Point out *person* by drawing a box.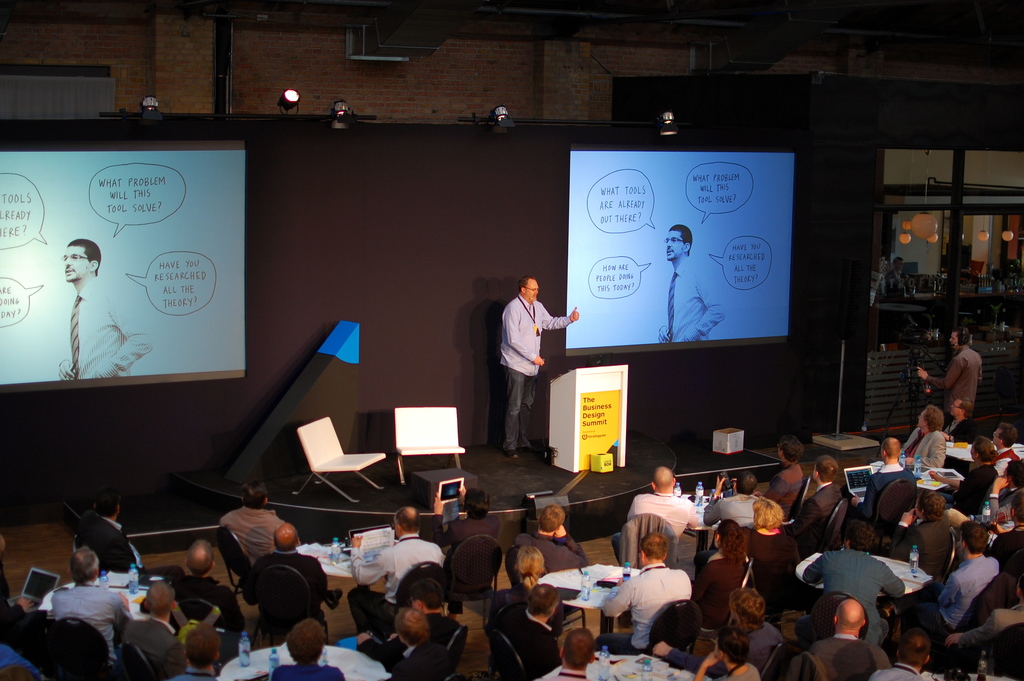
bbox(45, 240, 153, 380).
